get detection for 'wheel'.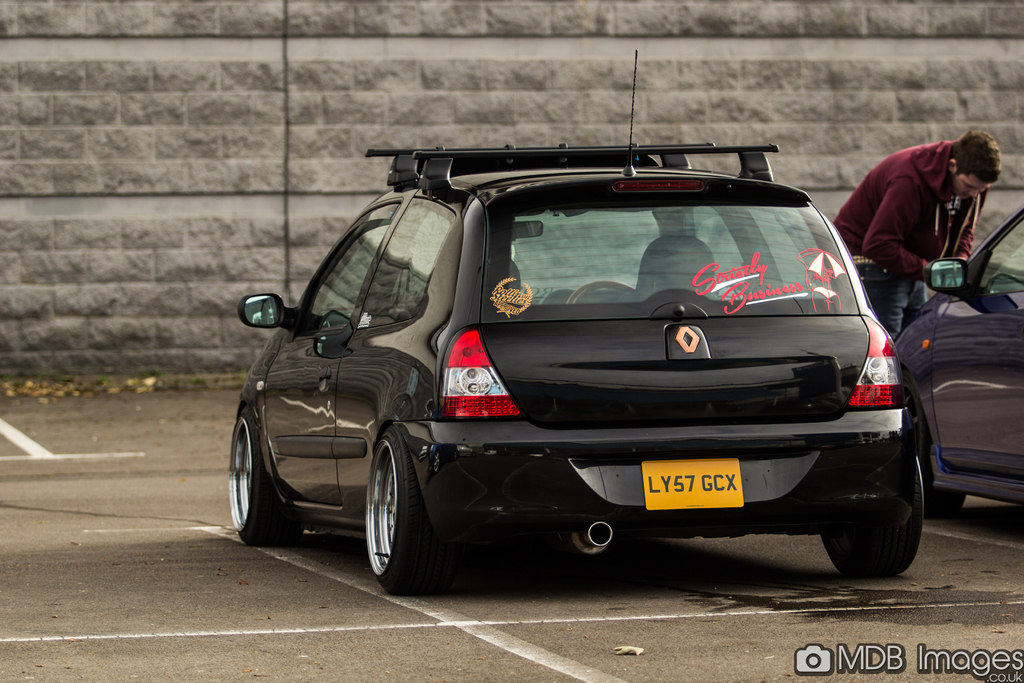
Detection: (570,279,635,305).
